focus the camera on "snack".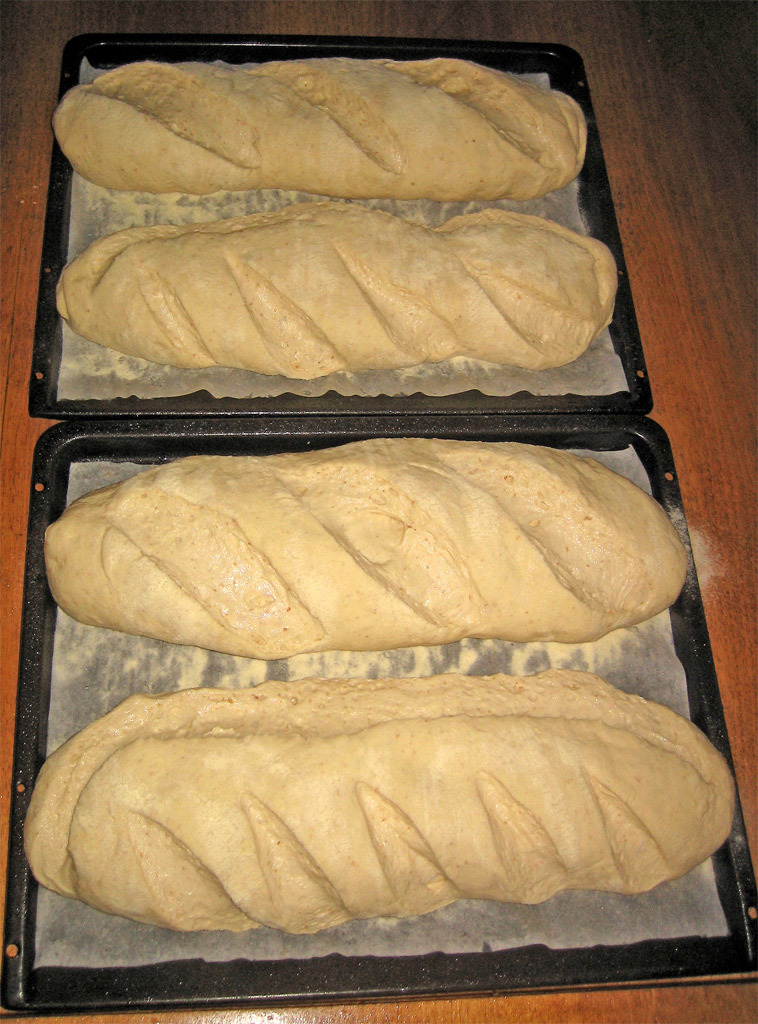
Focus region: x1=18, y1=664, x2=737, y2=932.
